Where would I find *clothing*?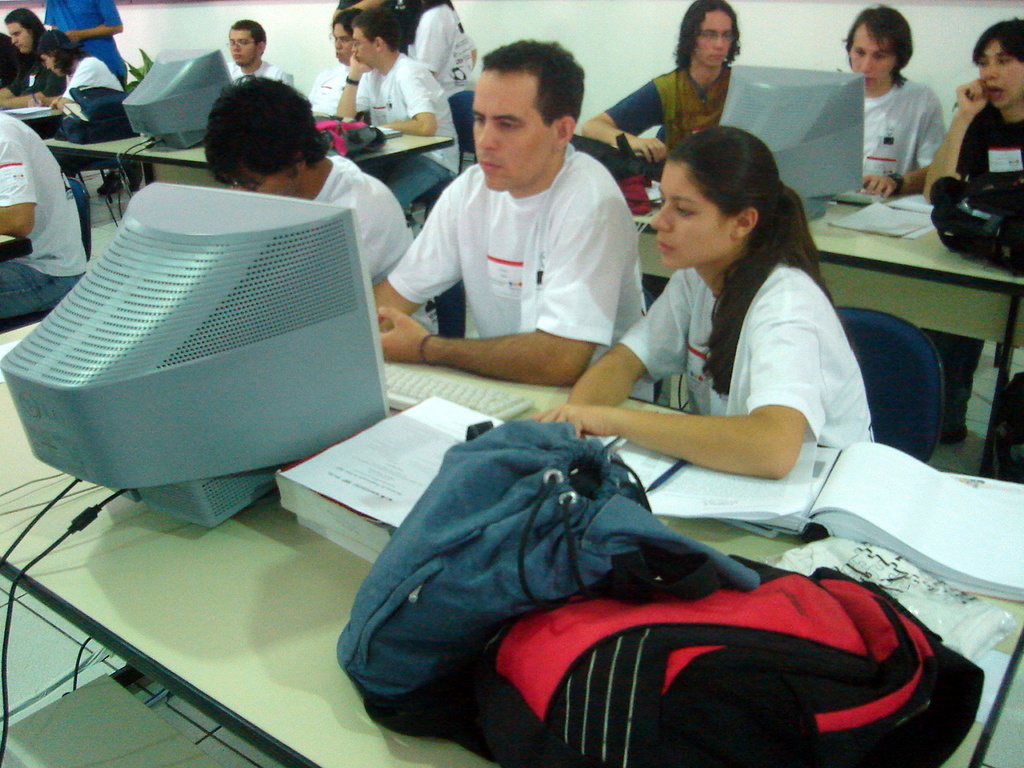
At BBox(311, 58, 363, 117).
